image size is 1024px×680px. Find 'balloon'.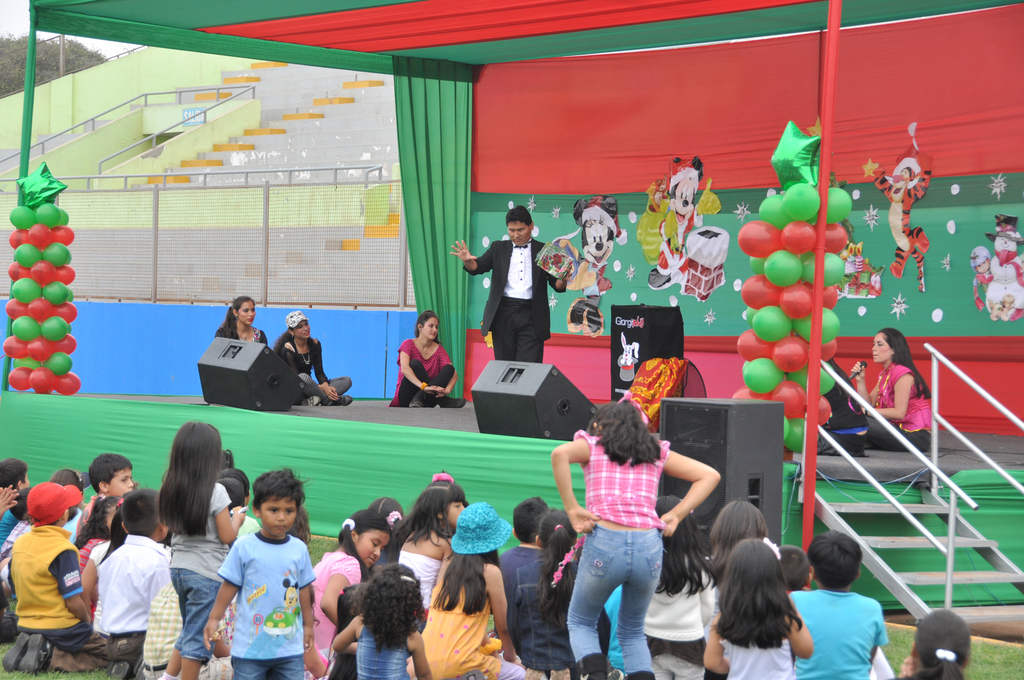
(x1=780, y1=420, x2=791, y2=444).
